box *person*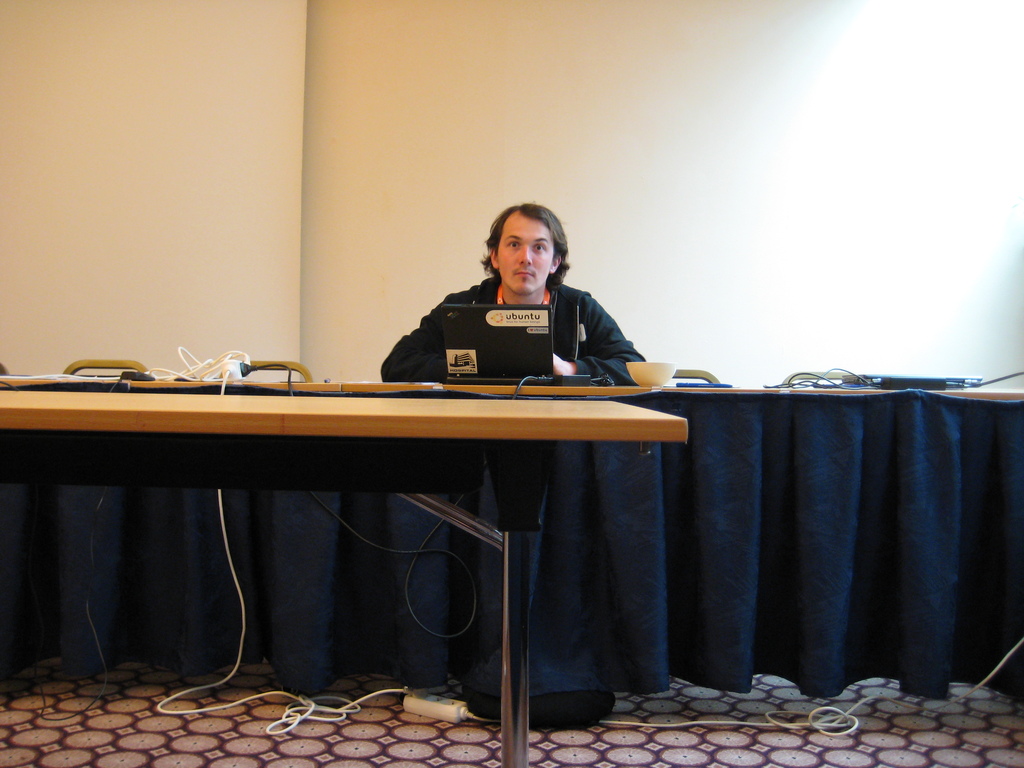
left=374, top=204, right=644, bottom=405
